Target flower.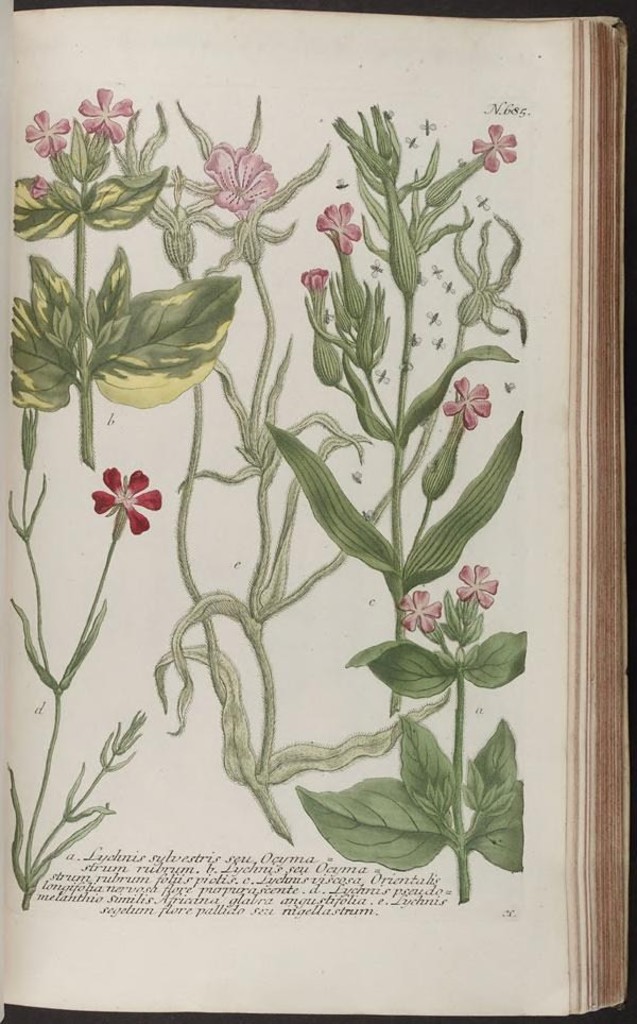
Target region: box=[458, 562, 496, 608].
